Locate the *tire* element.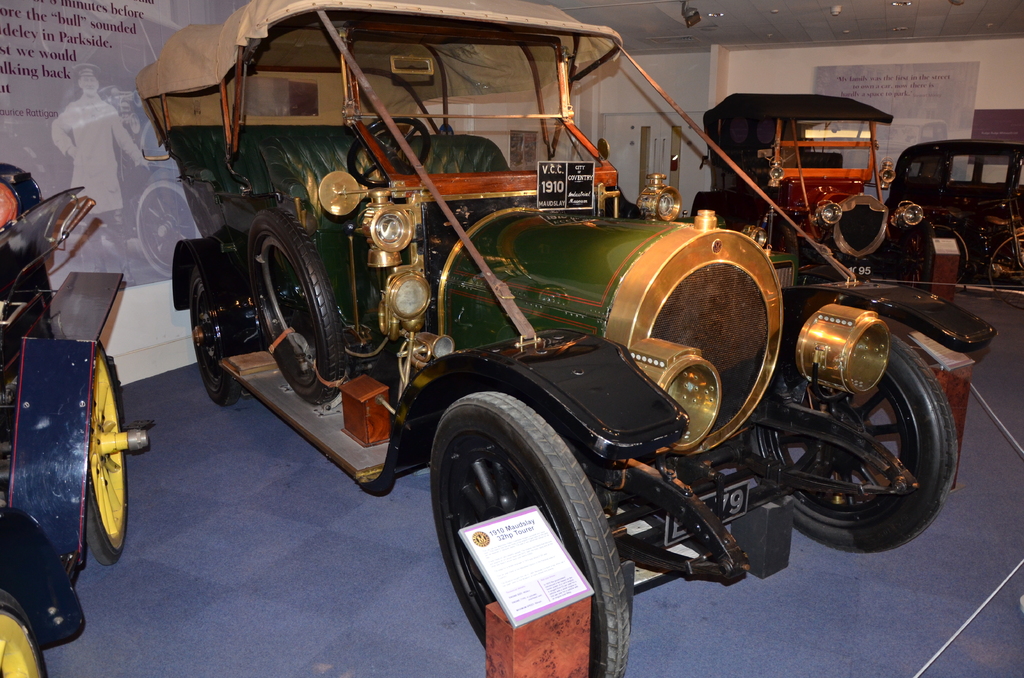
Element bbox: 252 207 343 404.
